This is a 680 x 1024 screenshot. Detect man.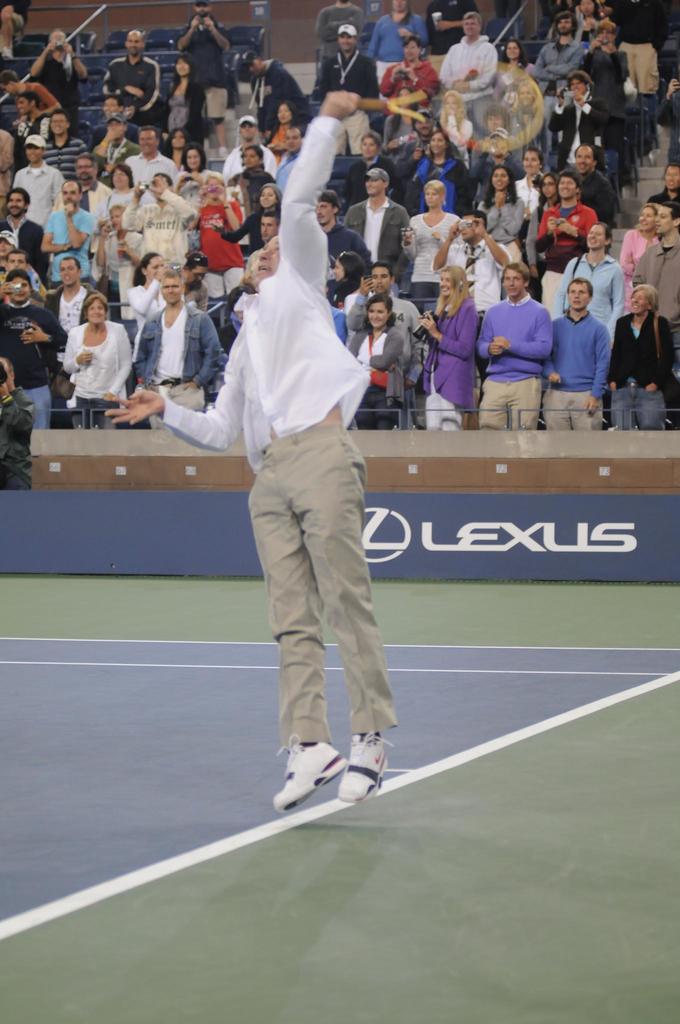
316:33:380:156.
